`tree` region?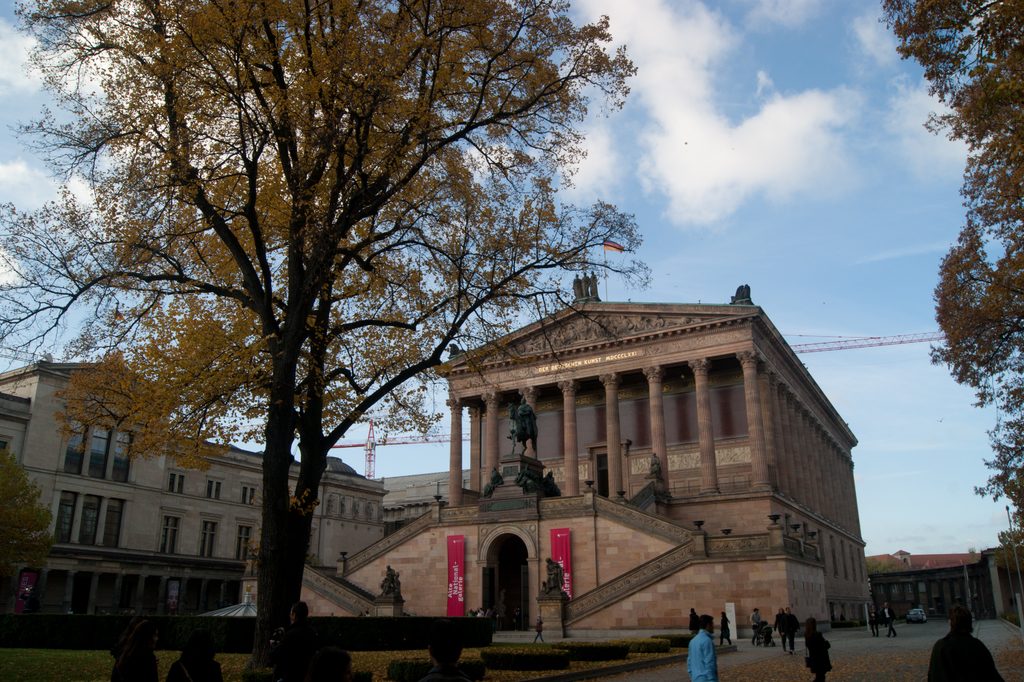
pyautogui.locateOnScreen(0, 438, 53, 594)
